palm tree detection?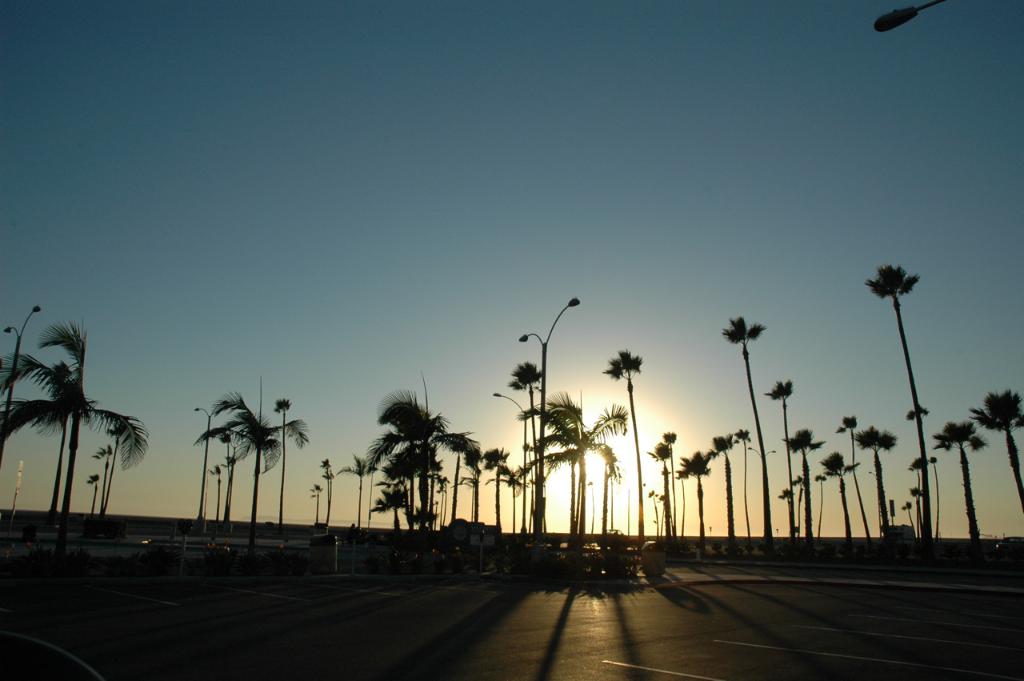
box(272, 396, 287, 525)
